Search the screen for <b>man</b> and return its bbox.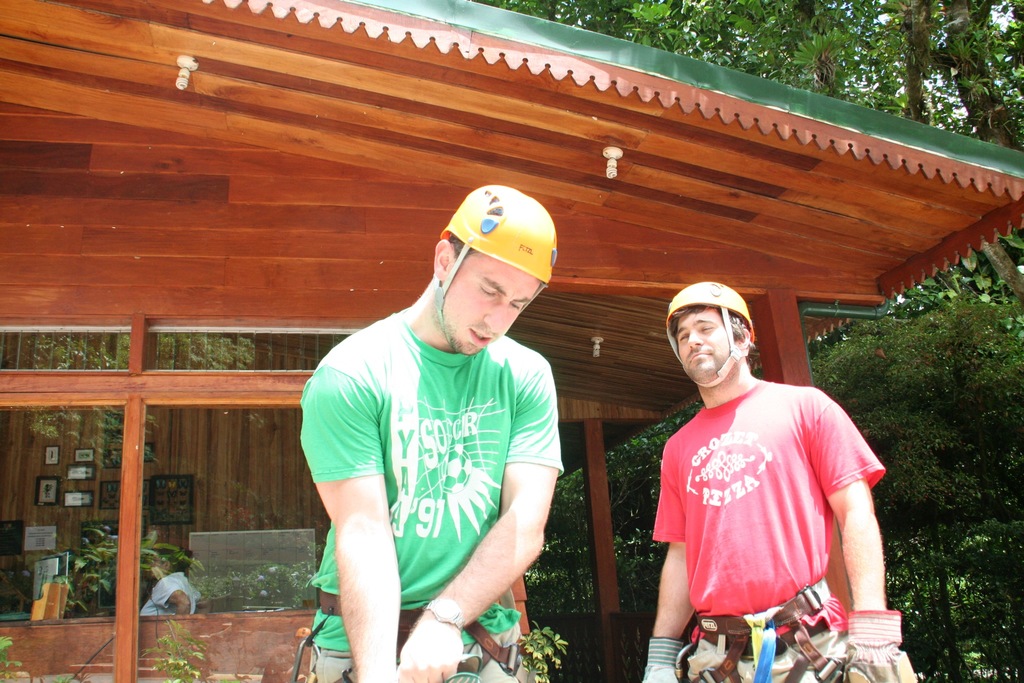
Found: box(640, 286, 905, 682).
